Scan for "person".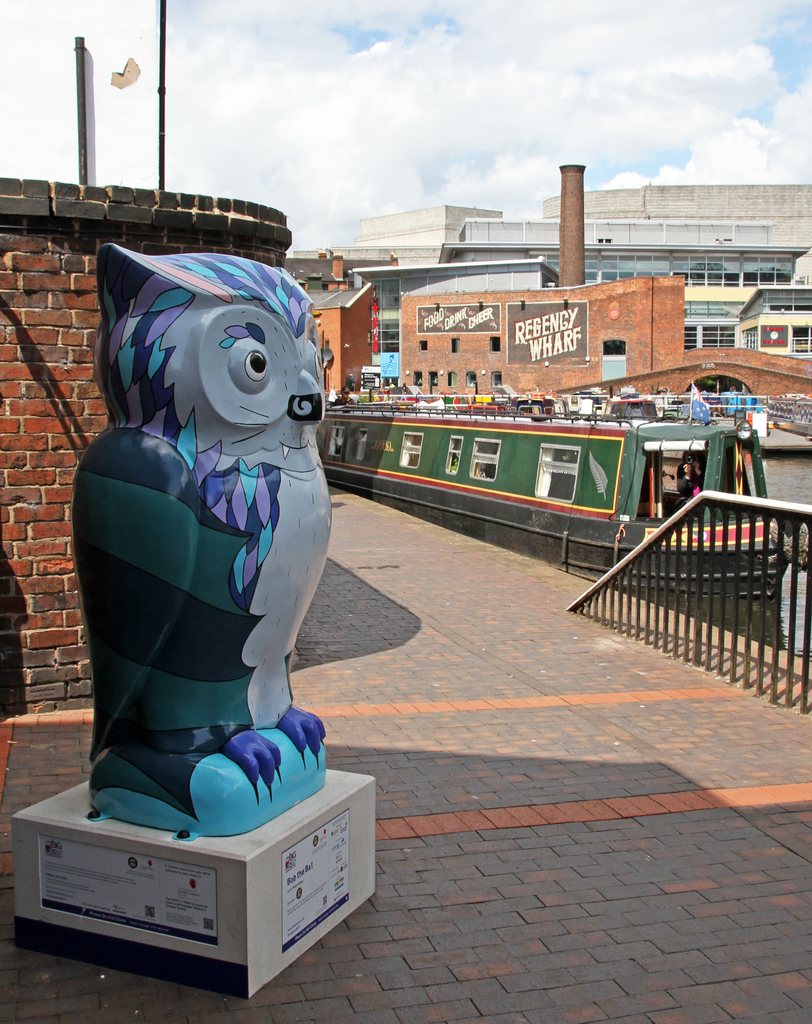
Scan result: select_region(674, 452, 704, 508).
